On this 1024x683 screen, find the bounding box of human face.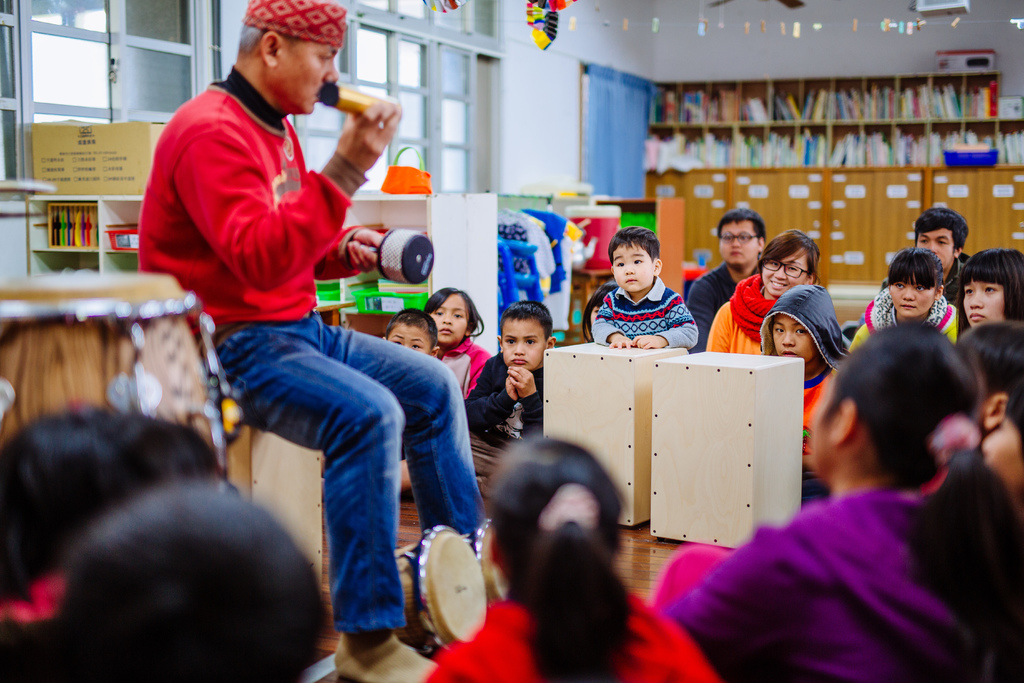
Bounding box: bbox=(495, 315, 552, 367).
